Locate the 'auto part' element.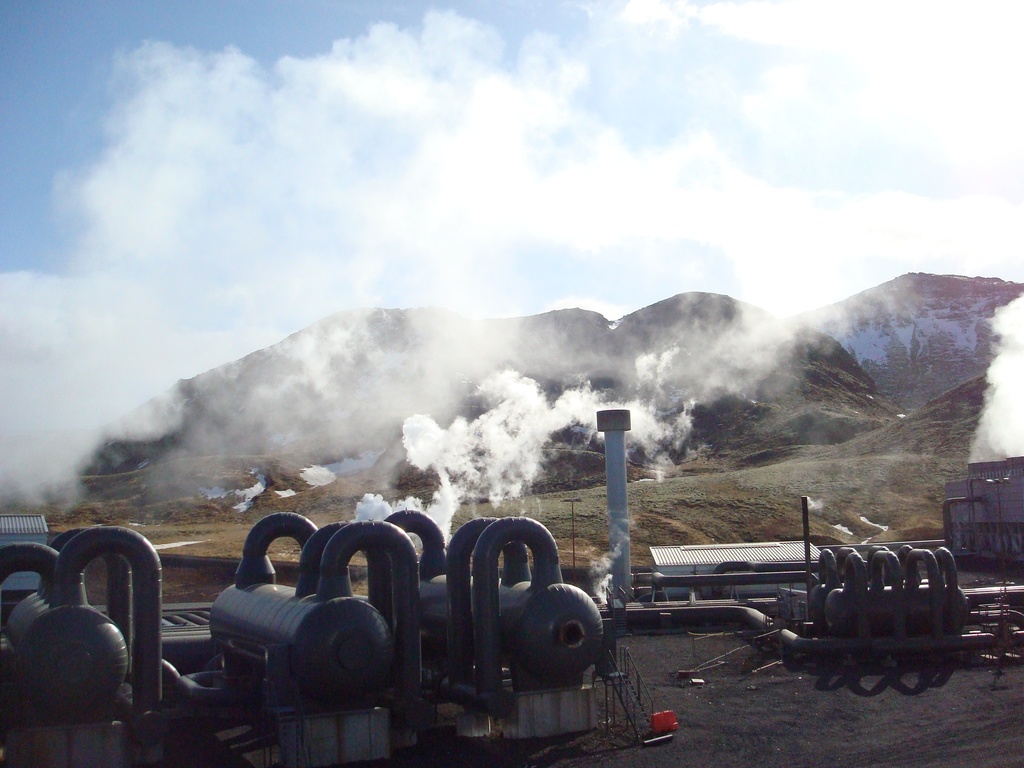
Element bbox: region(4, 524, 170, 767).
